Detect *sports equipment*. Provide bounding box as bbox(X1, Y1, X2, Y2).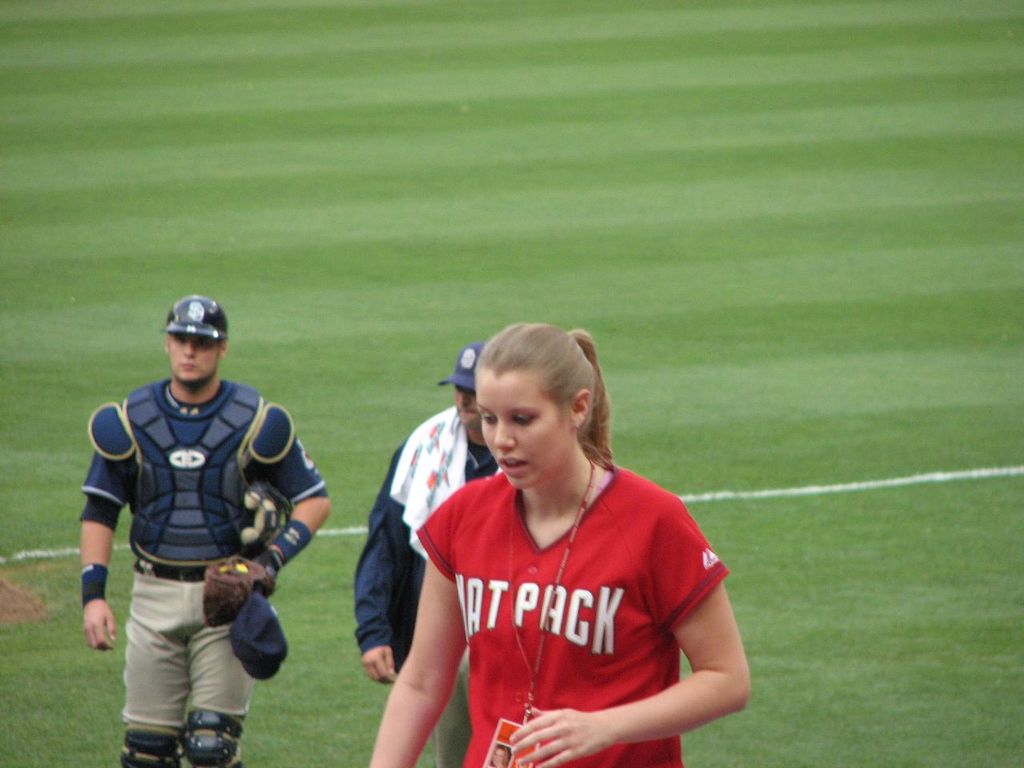
bbox(158, 292, 232, 341).
